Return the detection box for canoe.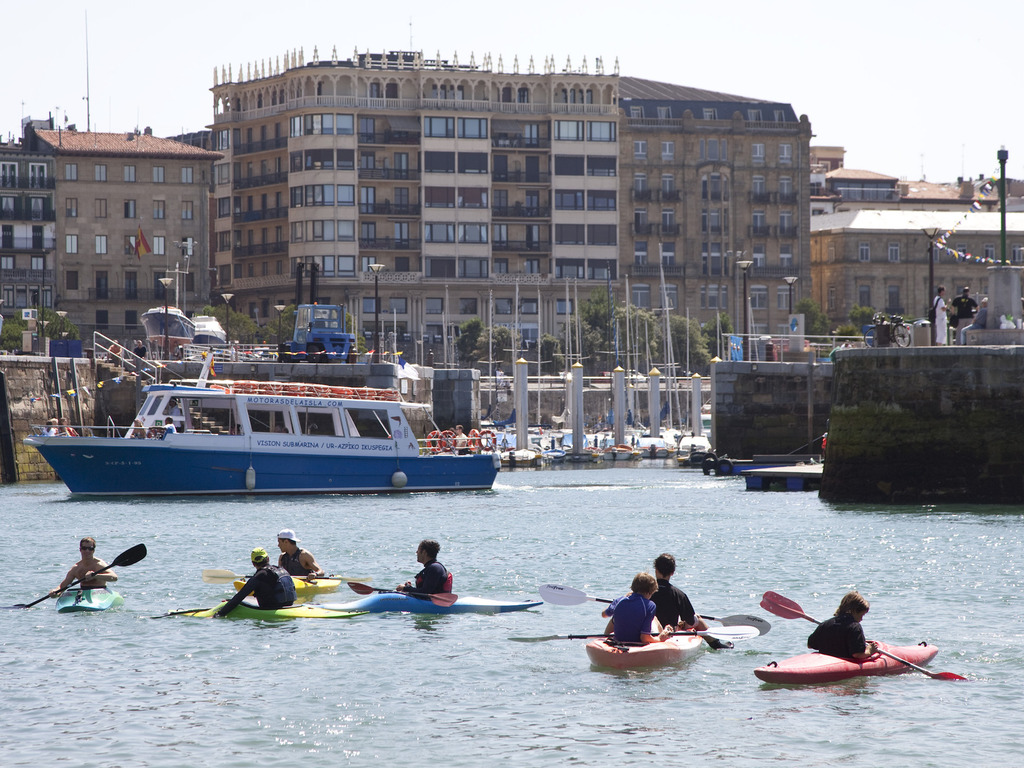
{"x1": 584, "y1": 618, "x2": 705, "y2": 669}.
